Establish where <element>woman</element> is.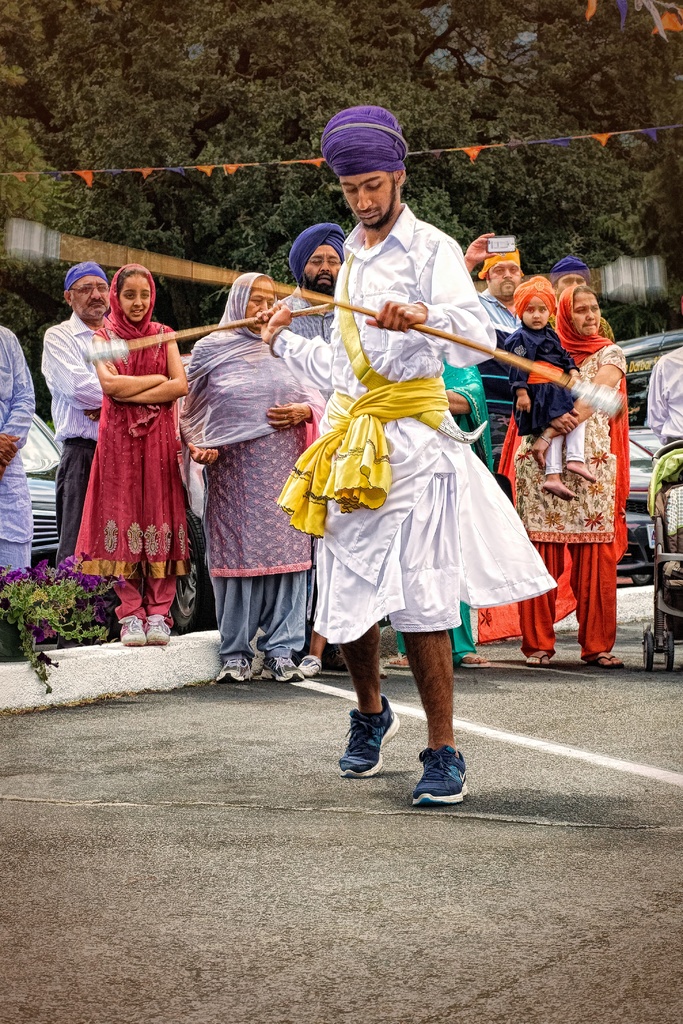
Established at 90, 265, 188, 644.
